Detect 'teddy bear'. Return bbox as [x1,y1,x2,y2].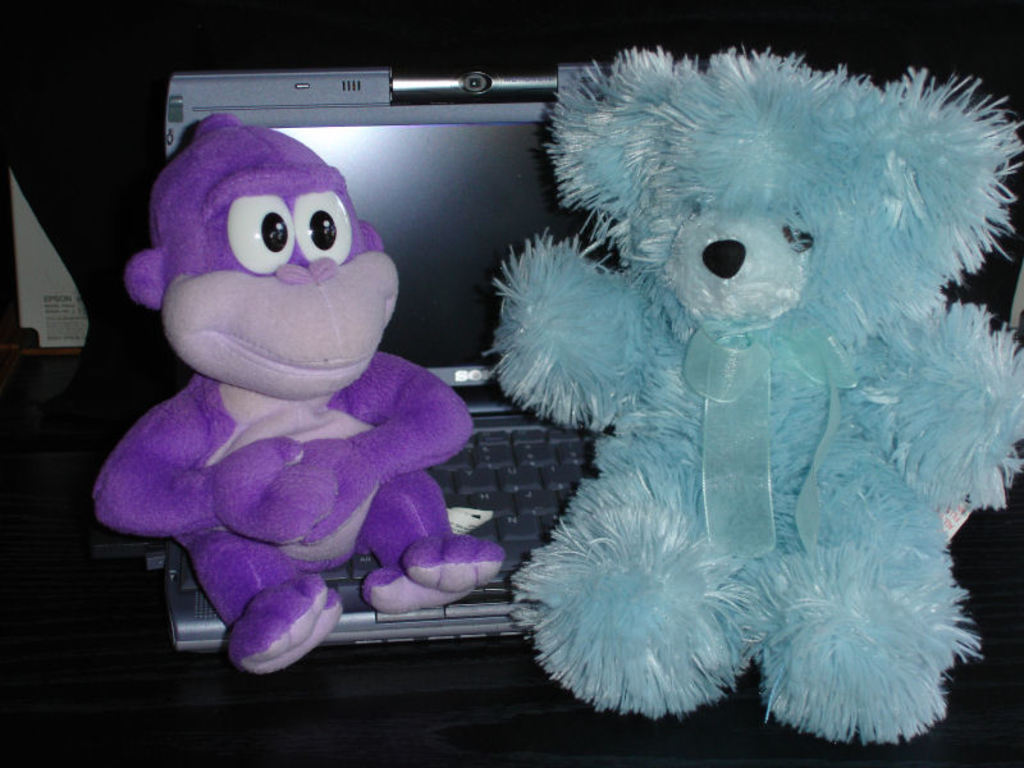
[486,45,1023,744].
